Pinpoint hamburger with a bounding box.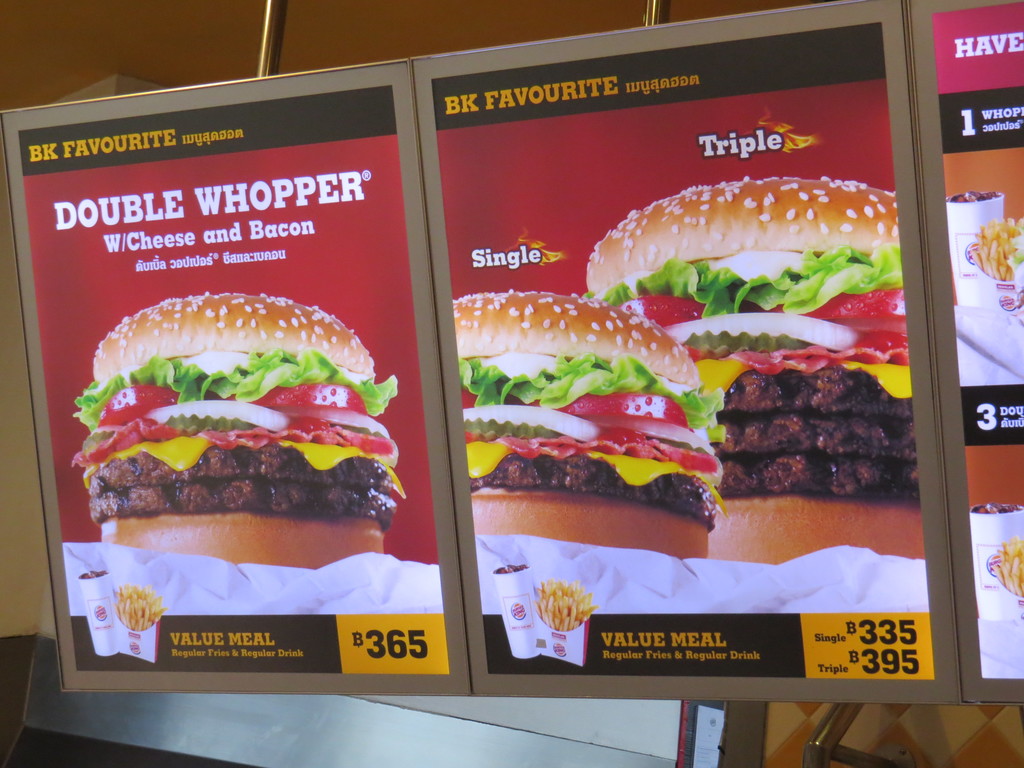
(456, 290, 721, 559).
